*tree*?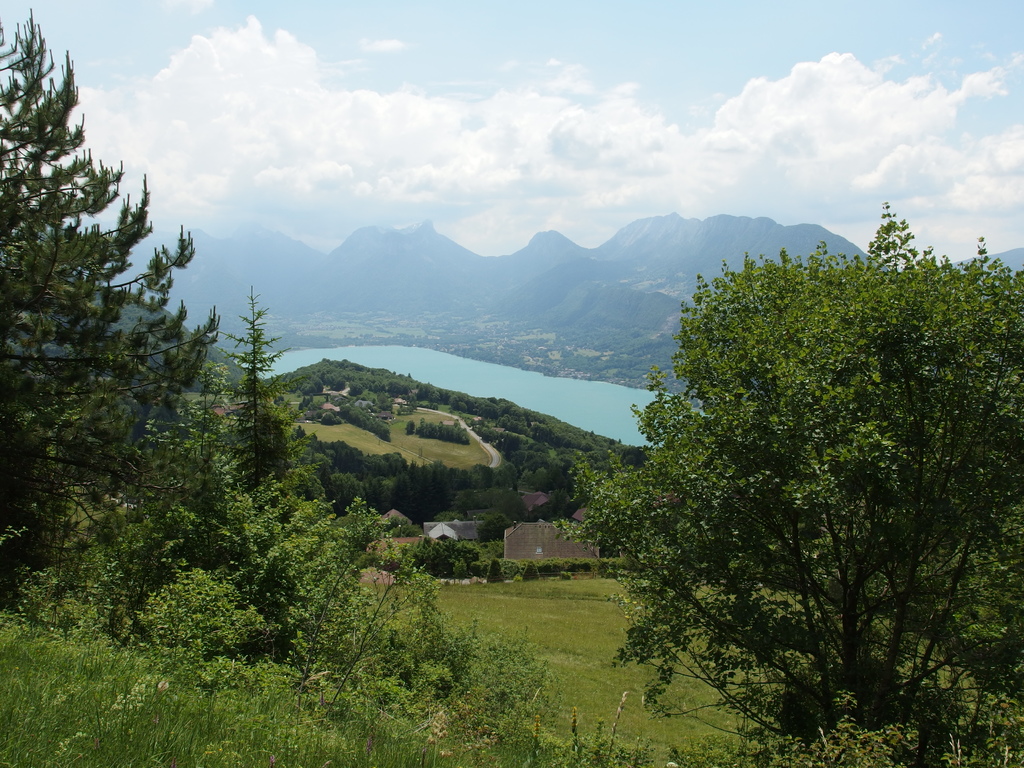
left=222, top=283, right=329, bottom=501
